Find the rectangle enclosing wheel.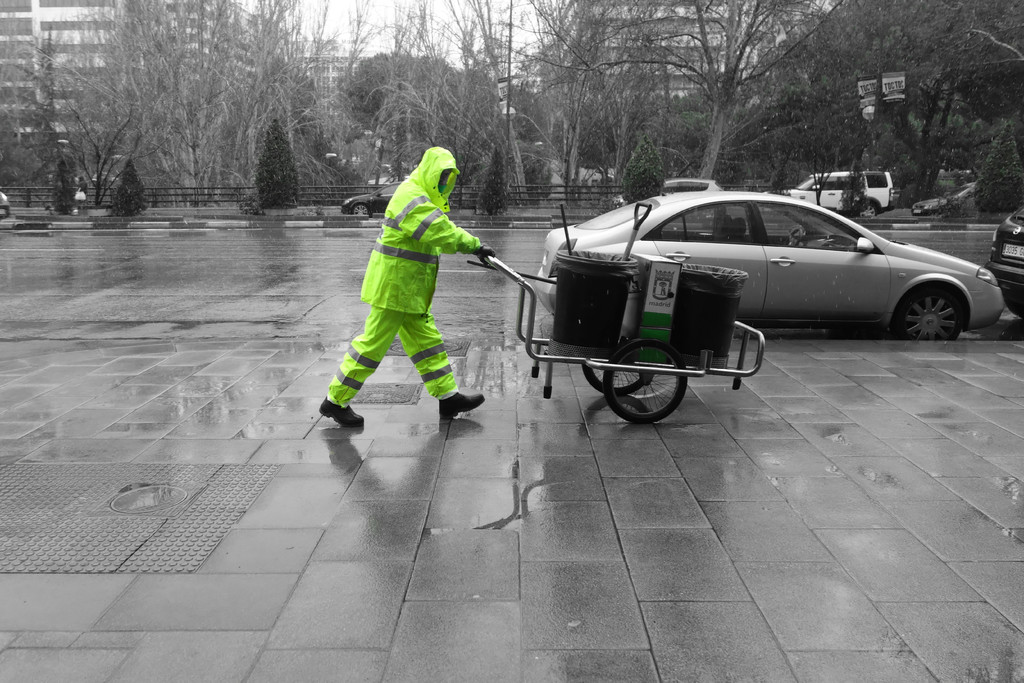
rect(604, 350, 705, 417).
